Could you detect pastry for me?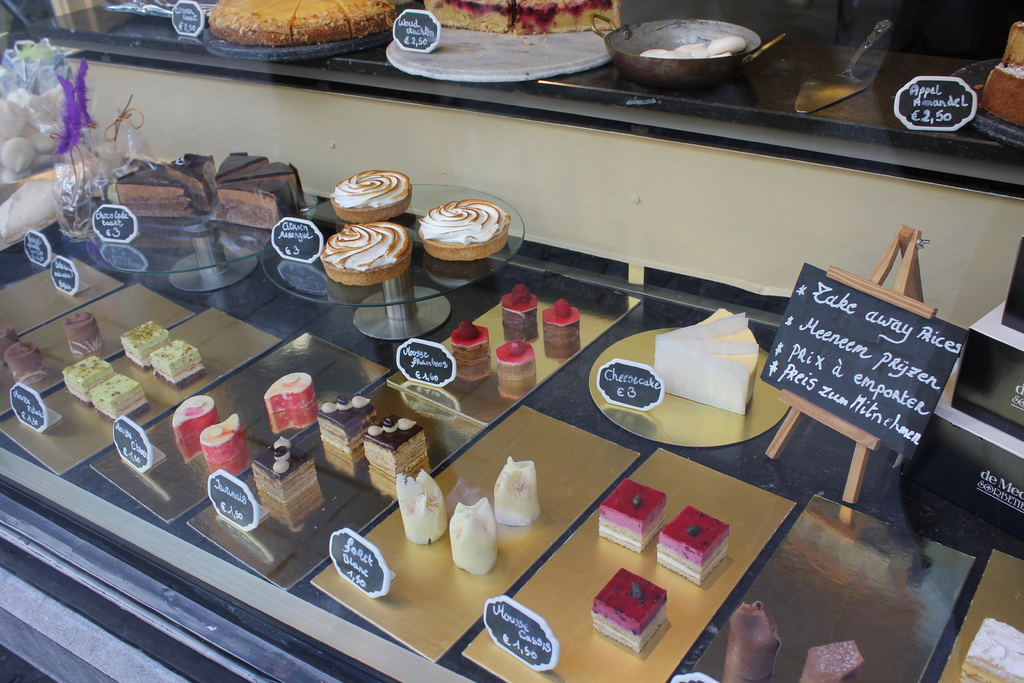
Detection result: [left=6, top=343, right=47, bottom=379].
